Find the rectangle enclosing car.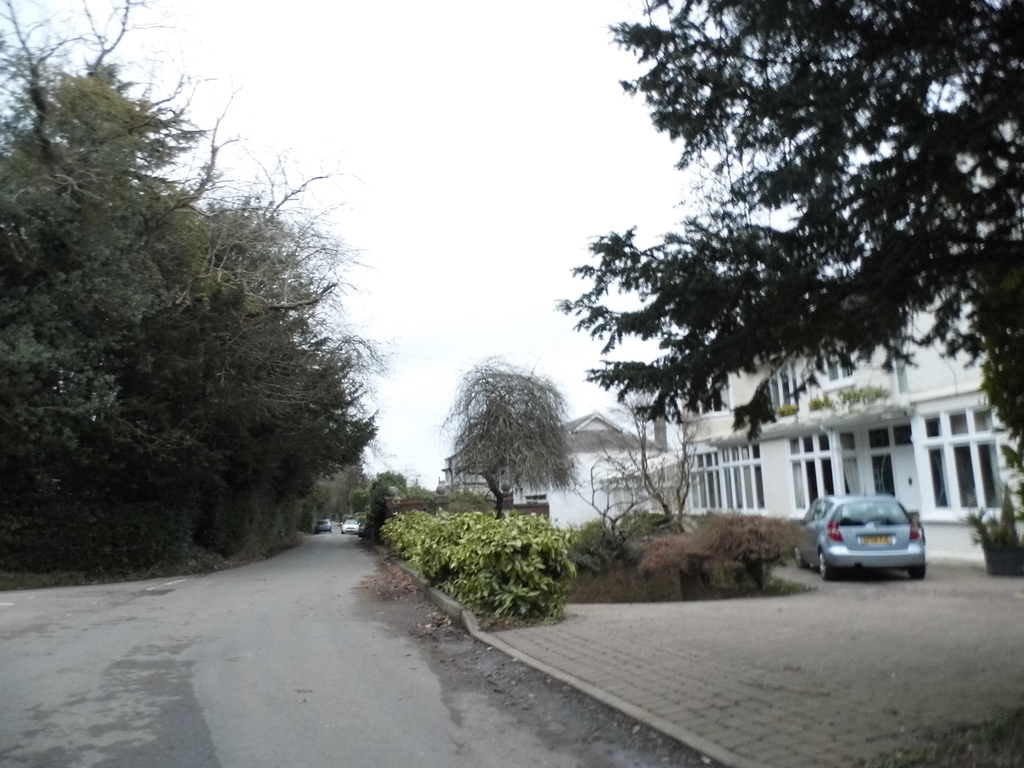
(318, 520, 337, 531).
